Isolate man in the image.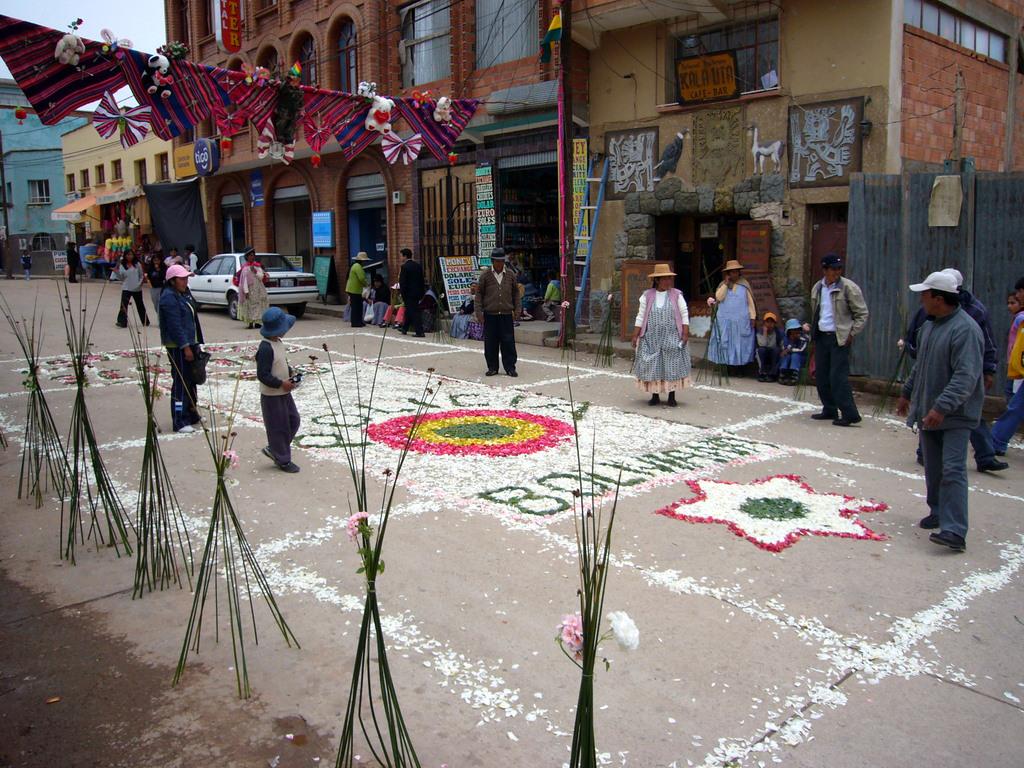
Isolated region: Rect(399, 247, 426, 341).
